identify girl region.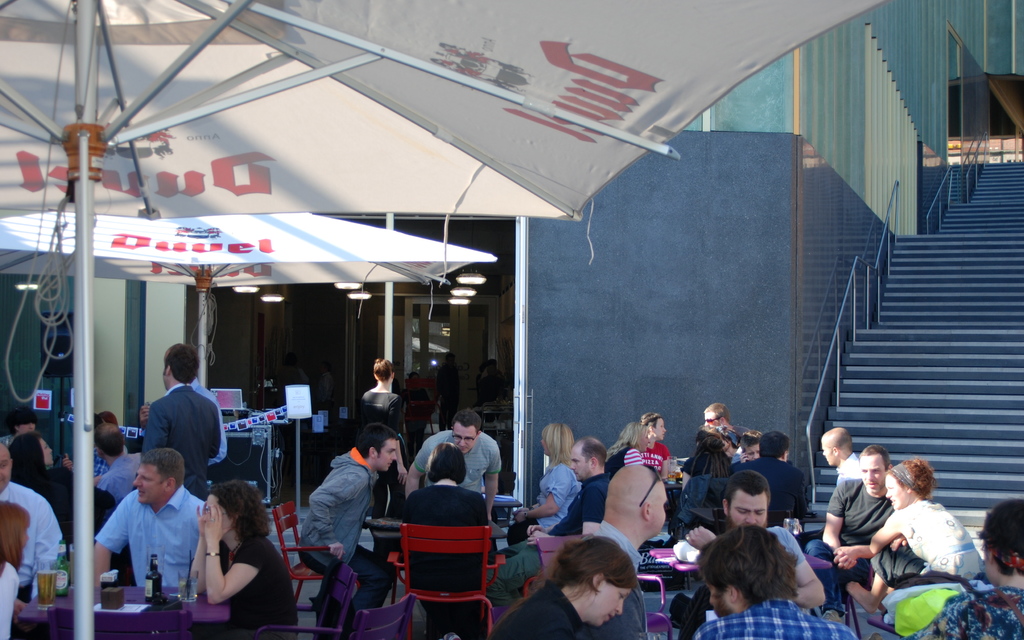
Region: box=[847, 451, 993, 619].
